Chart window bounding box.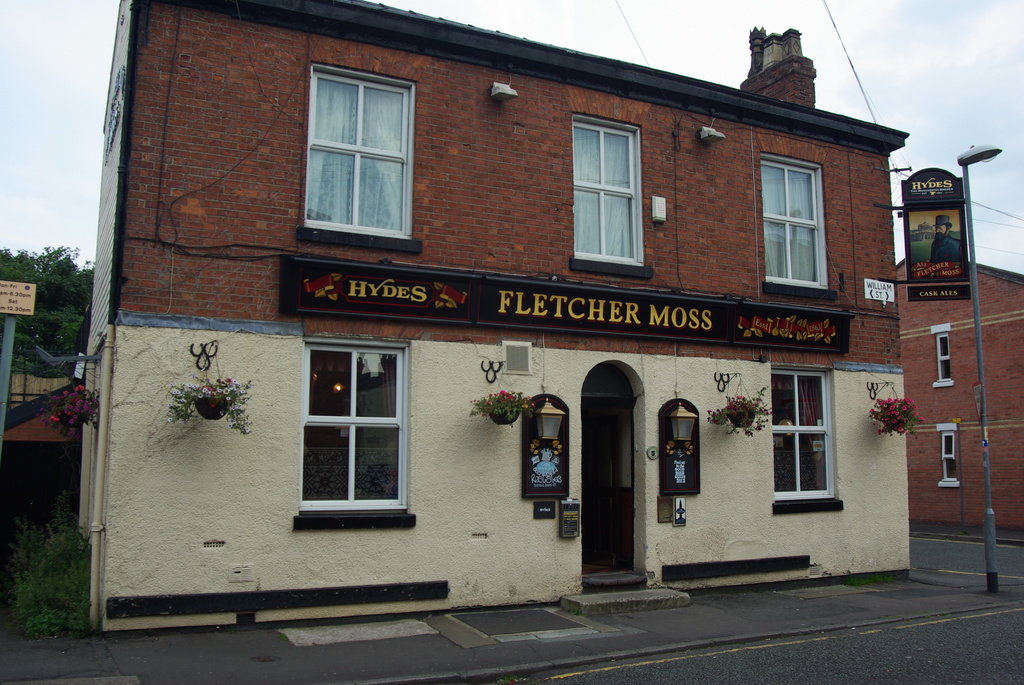
Charted: detection(936, 421, 964, 485).
